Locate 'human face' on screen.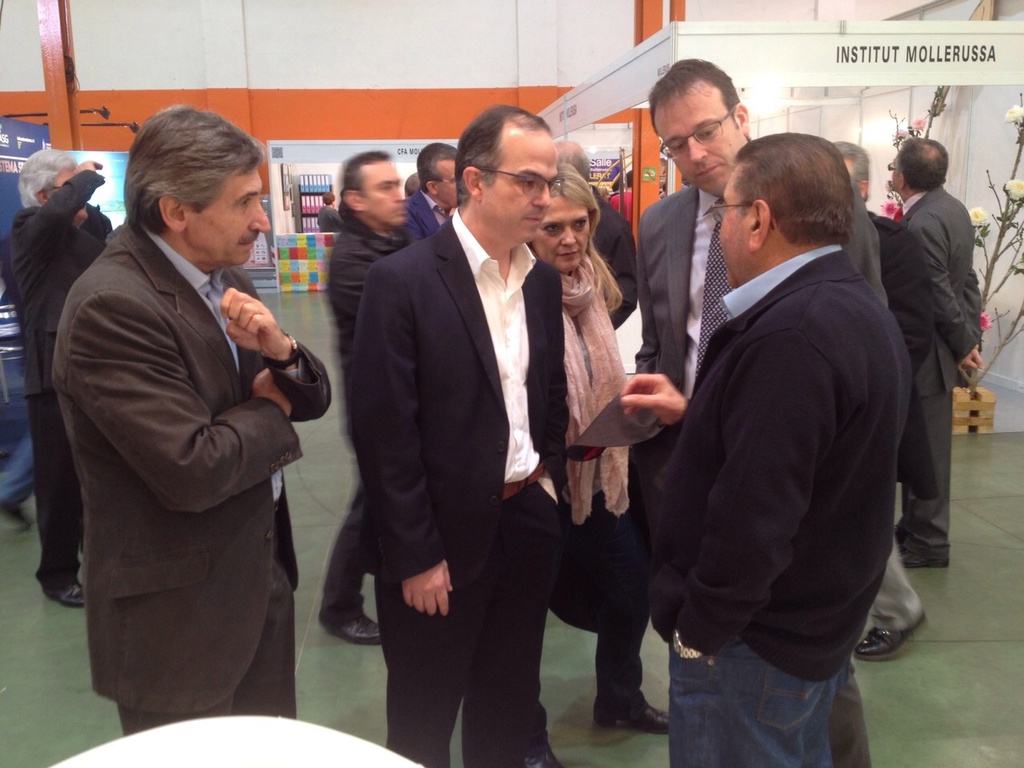
On screen at (left=365, top=161, right=406, bottom=226).
